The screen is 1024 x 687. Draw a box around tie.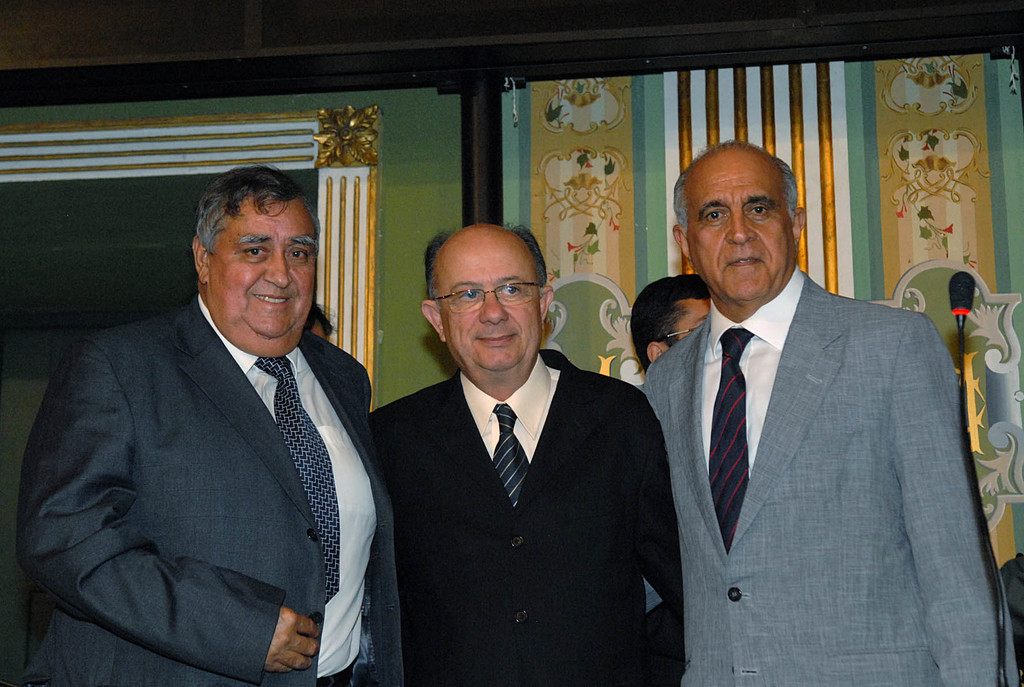
<box>253,355,342,611</box>.
